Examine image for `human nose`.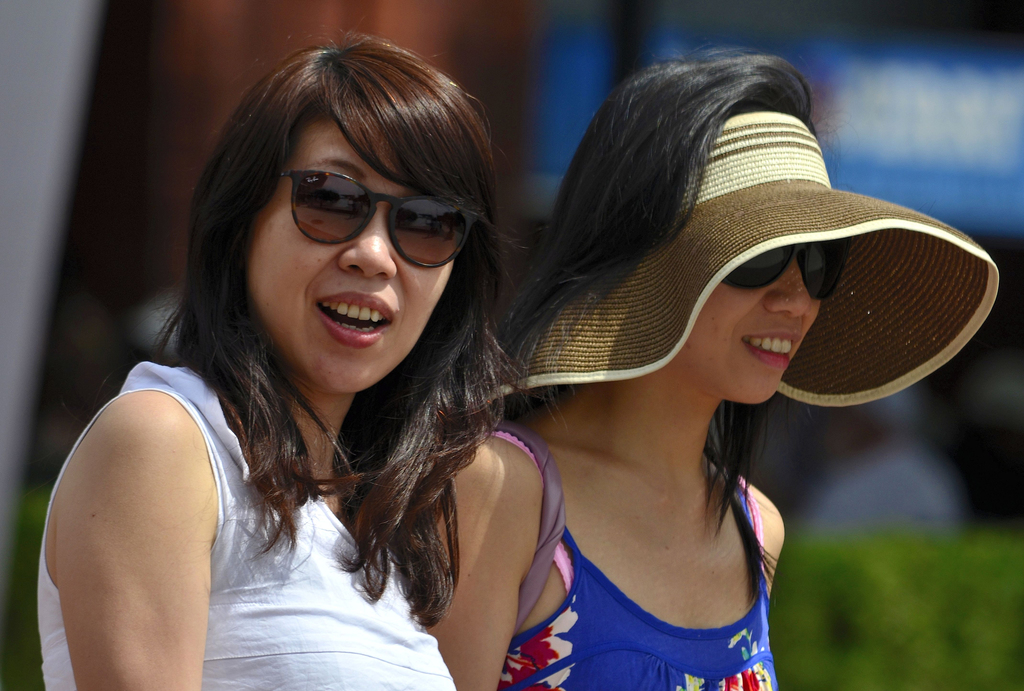
Examination result: box(337, 205, 399, 278).
